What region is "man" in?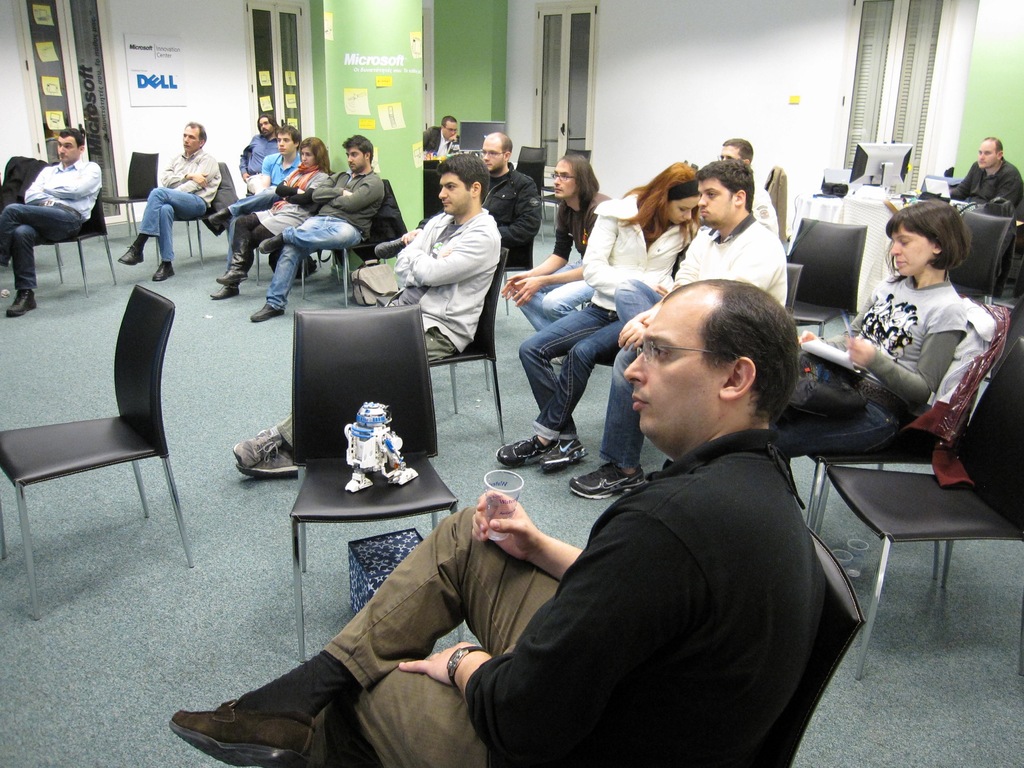
250 135 387 321.
